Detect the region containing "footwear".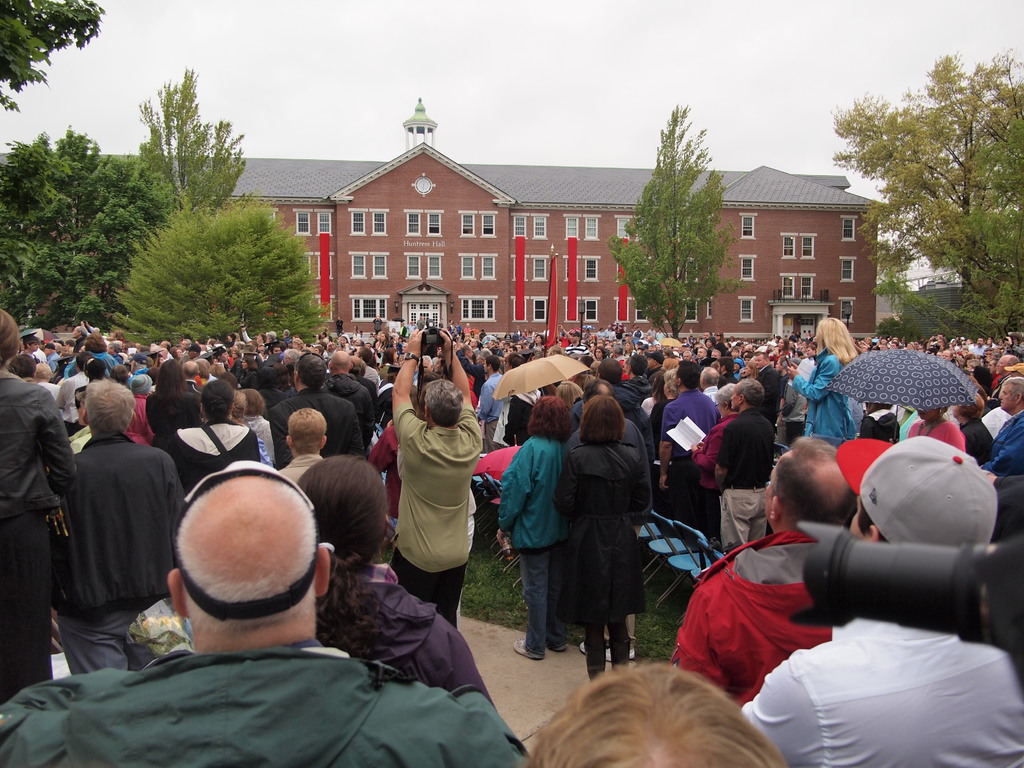
region(541, 637, 569, 651).
